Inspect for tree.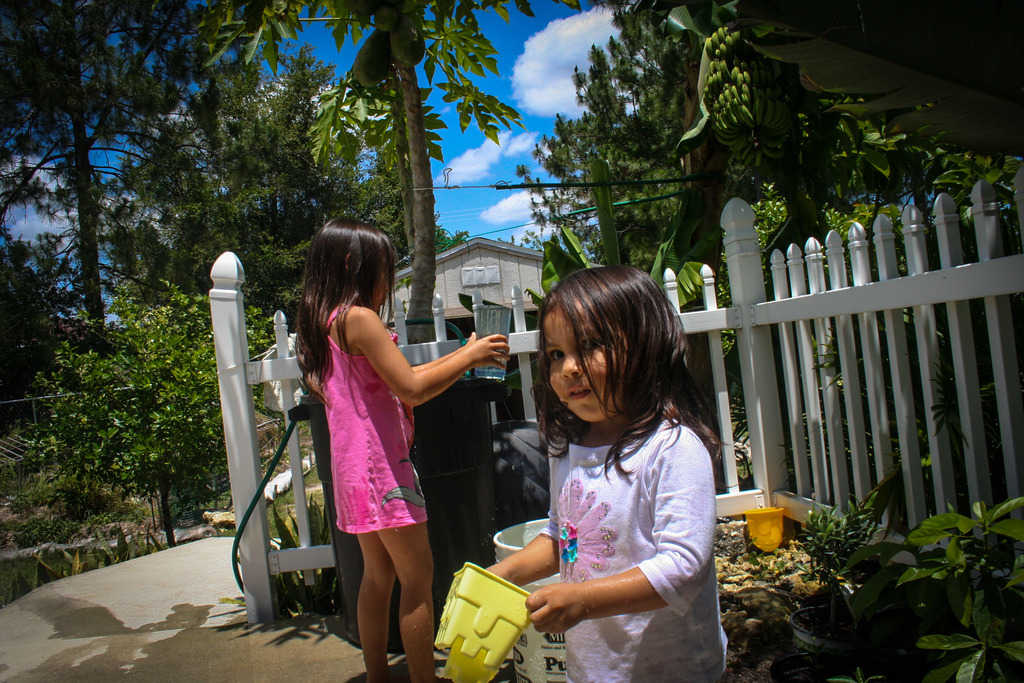
Inspection: region(38, 304, 239, 552).
